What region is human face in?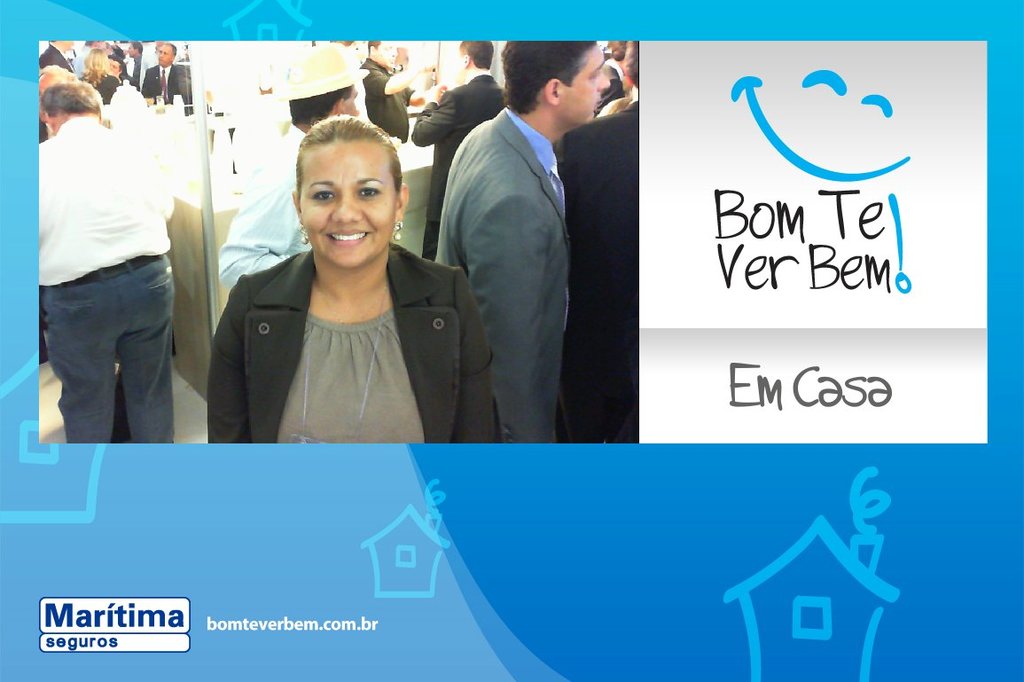
(110, 61, 124, 74).
